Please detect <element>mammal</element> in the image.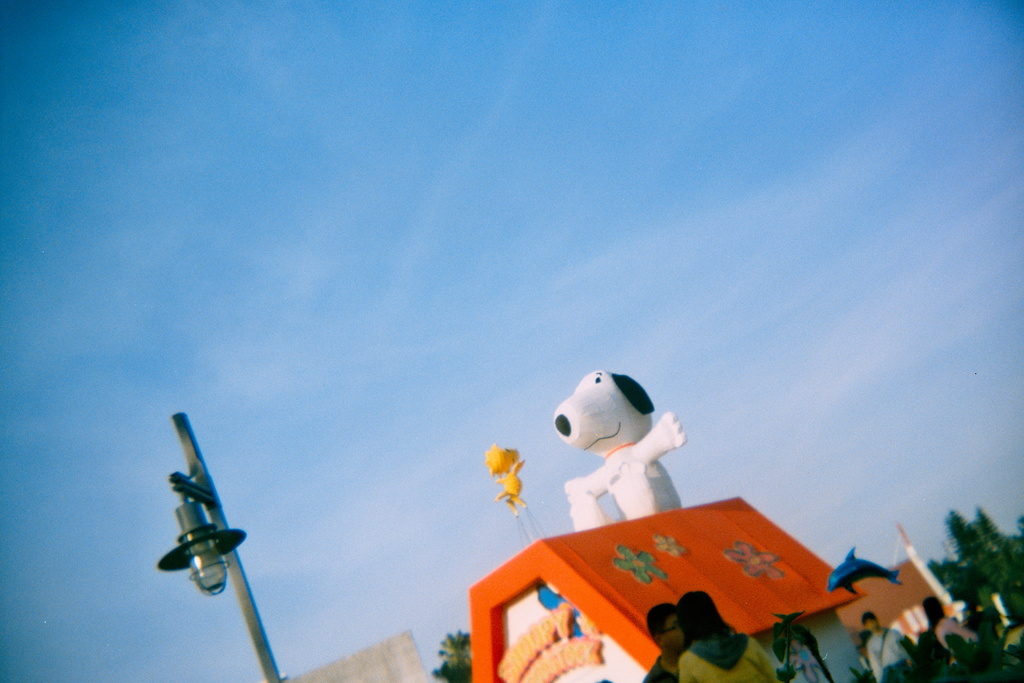
bbox=(922, 595, 982, 682).
